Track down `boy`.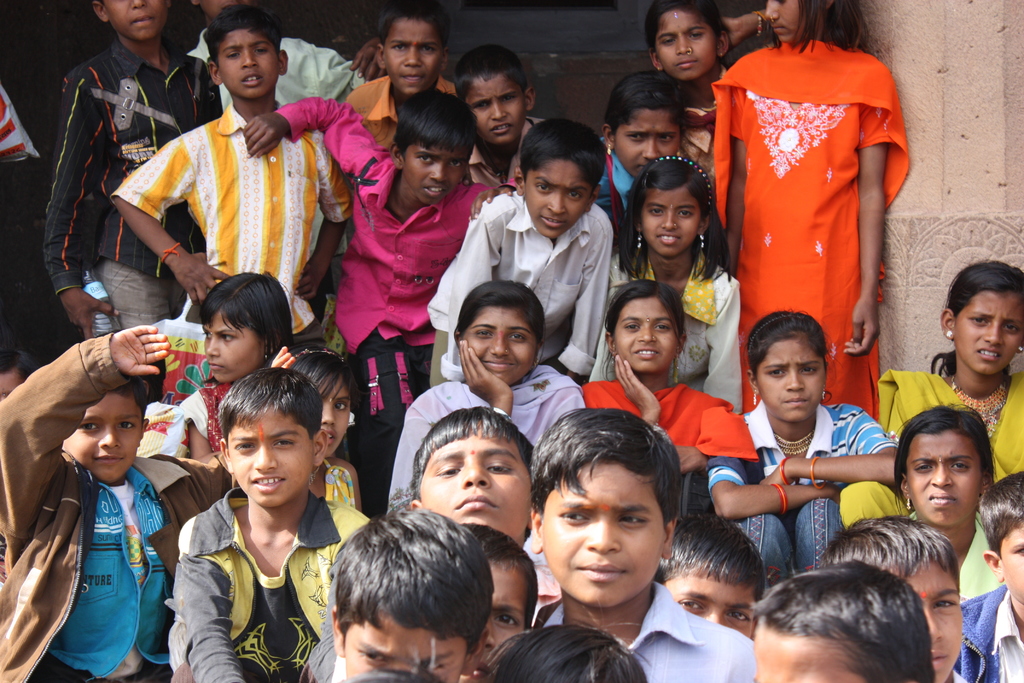
Tracked to 399 411 548 624.
